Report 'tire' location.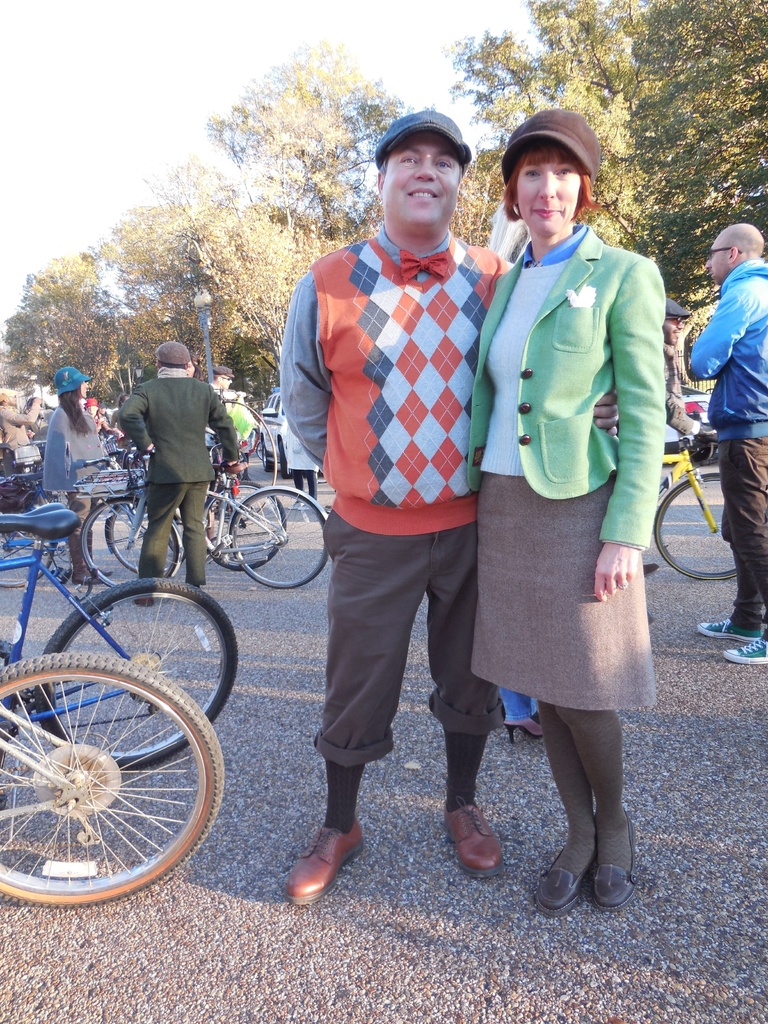
Report: <box>0,530,52,588</box>.
